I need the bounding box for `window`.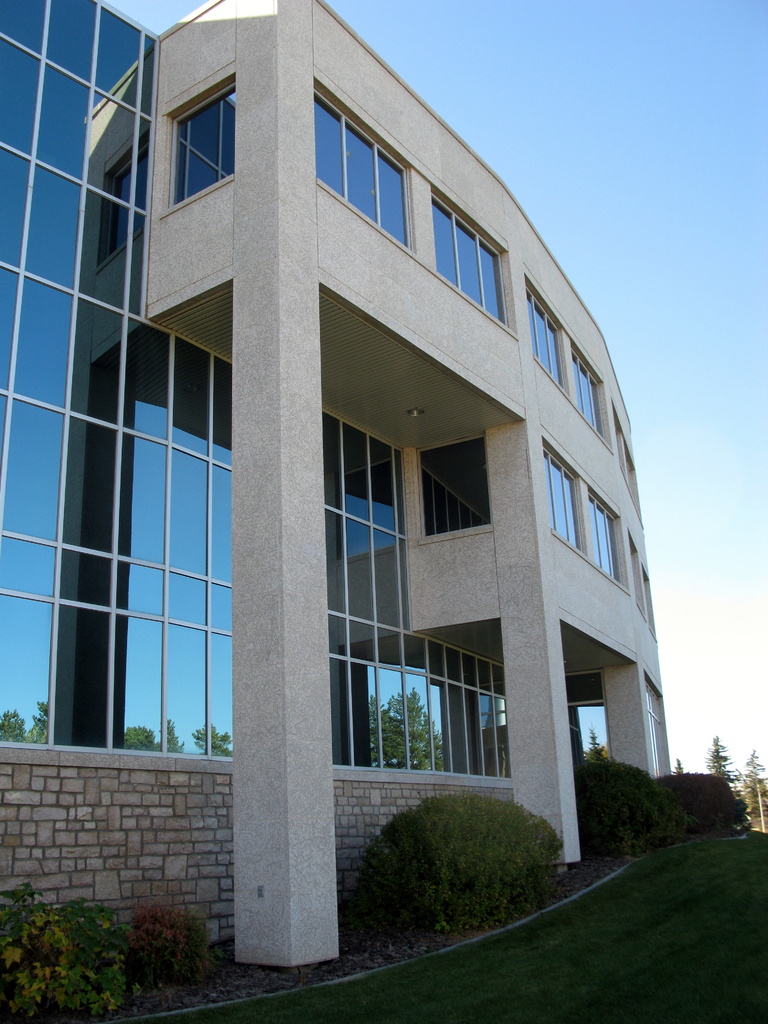
Here it is: bbox(524, 277, 607, 431).
